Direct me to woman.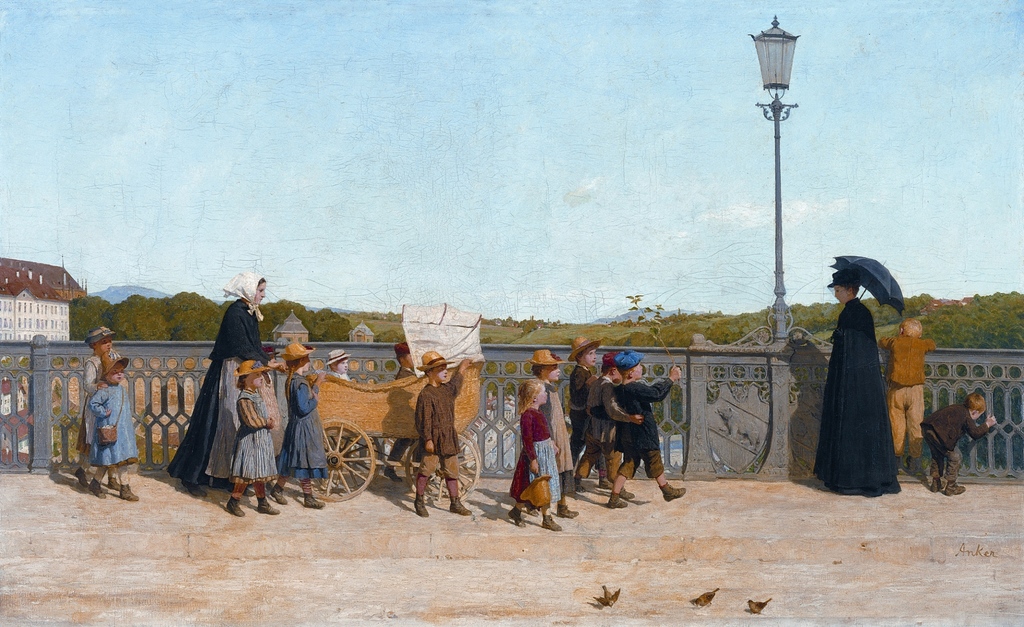
Direction: [left=819, top=274, right=898, bottom=491].
